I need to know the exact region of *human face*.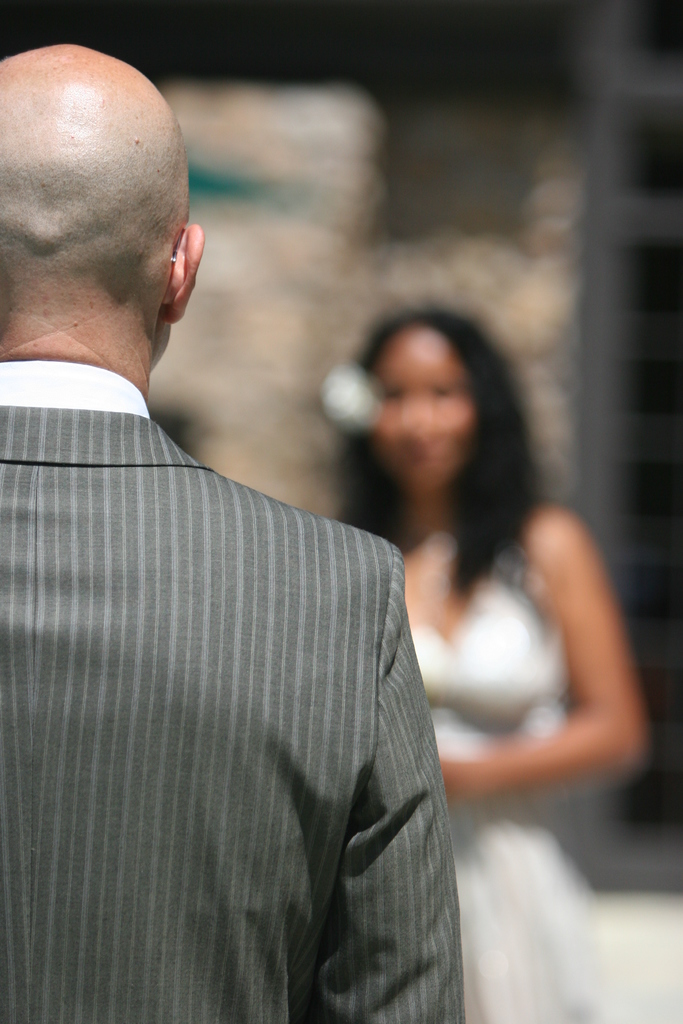
Region: rect(368, 330, 475, 496).
